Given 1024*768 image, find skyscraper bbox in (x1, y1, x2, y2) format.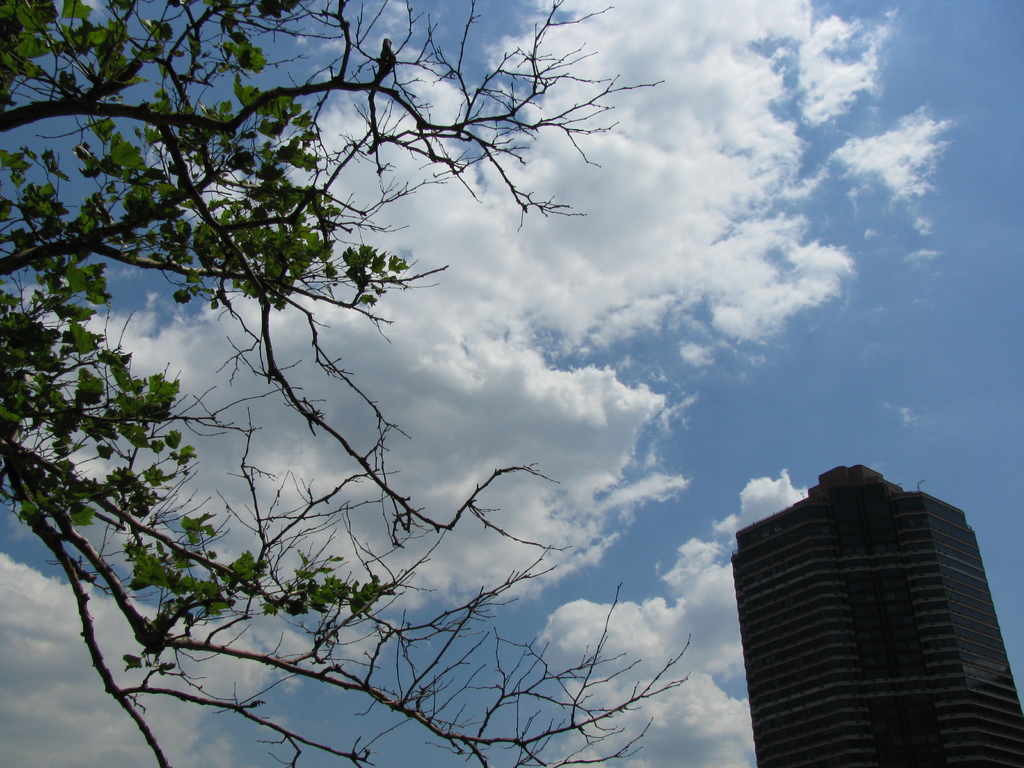
(732, 463, 1019, 767).
